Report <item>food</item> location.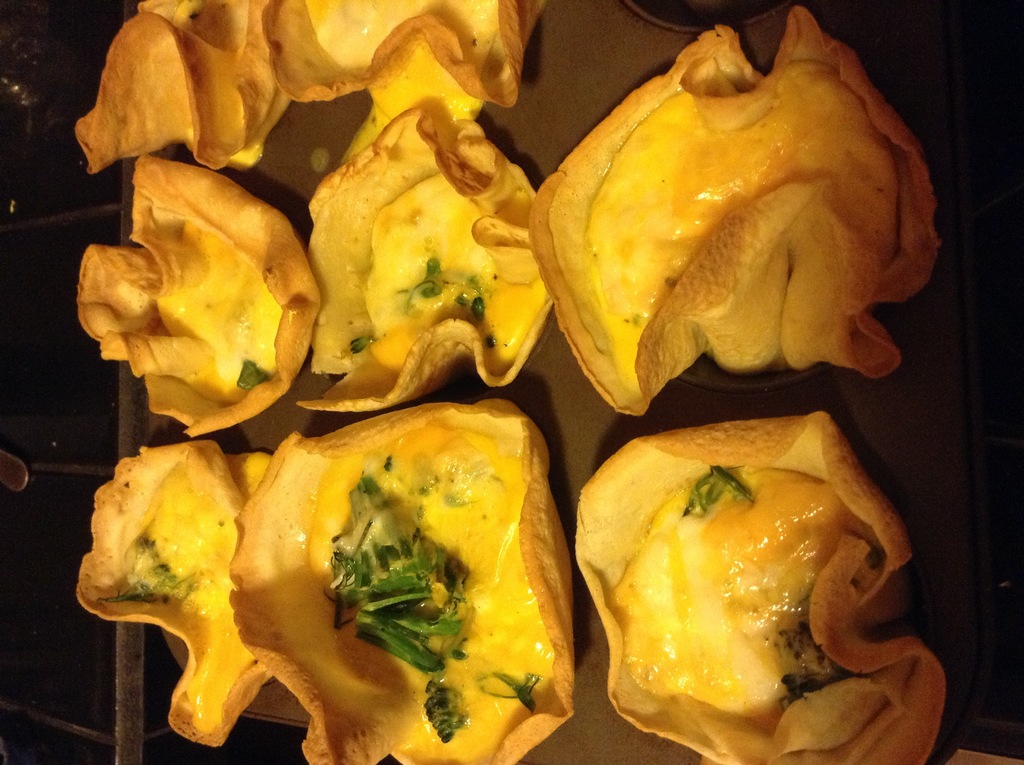
Report: (77,0,291,174).
